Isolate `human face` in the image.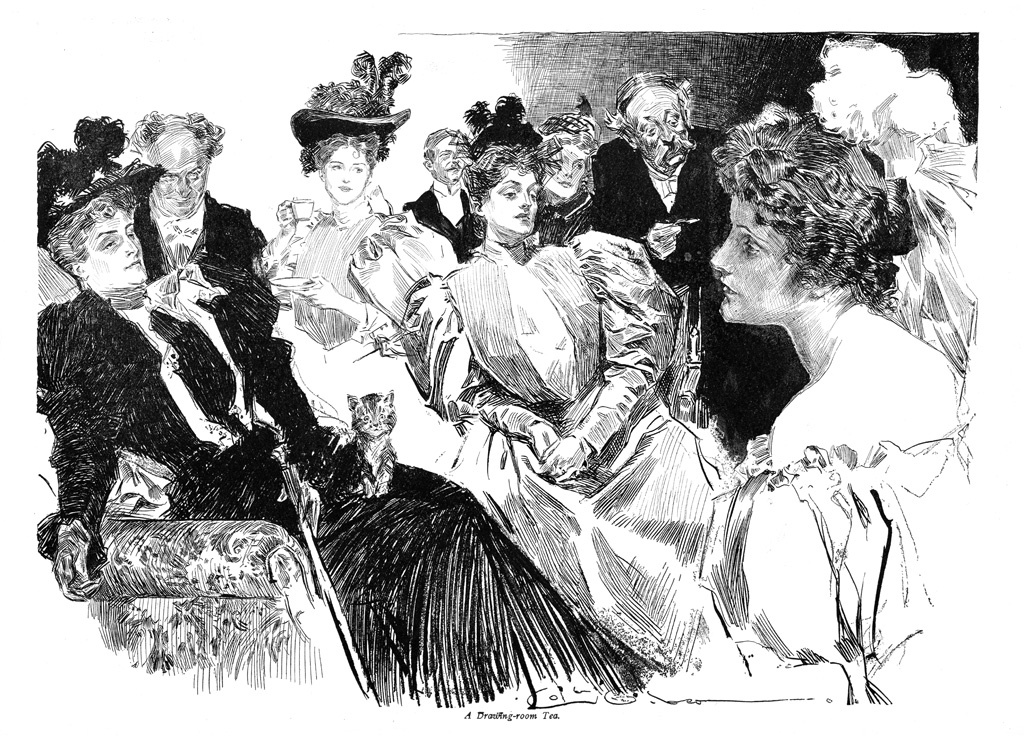
Isolated region: crop(712, 206, 817, 322).
